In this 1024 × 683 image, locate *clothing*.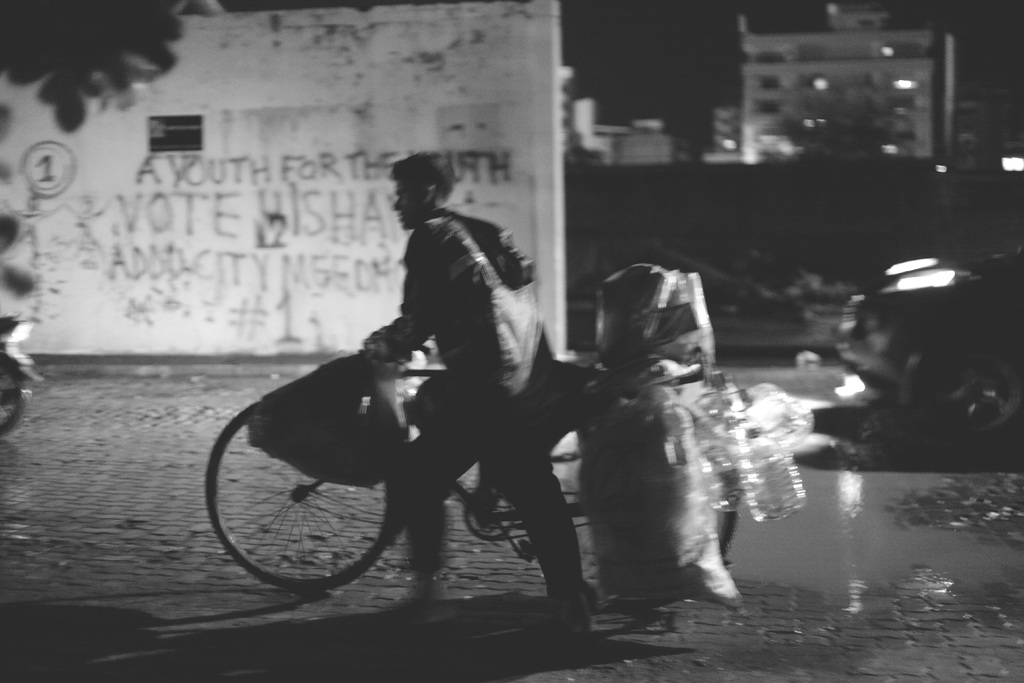
Bounding box: left=359, top=204, right=611, bottom=630.
